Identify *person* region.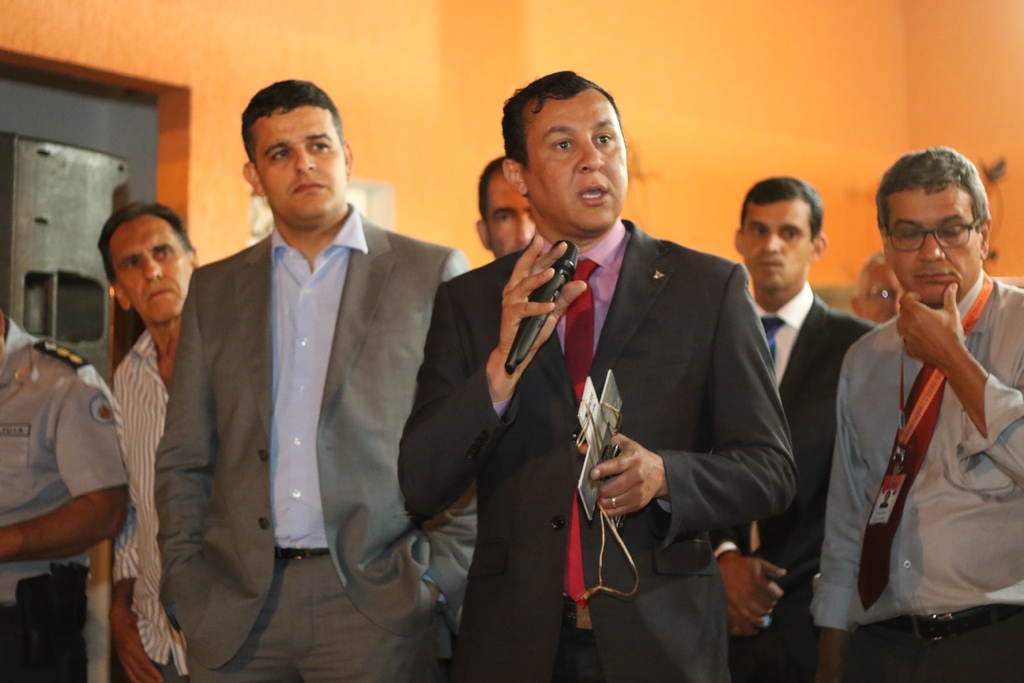
Region: [left=477, top=148, right=532, bottom=259].
